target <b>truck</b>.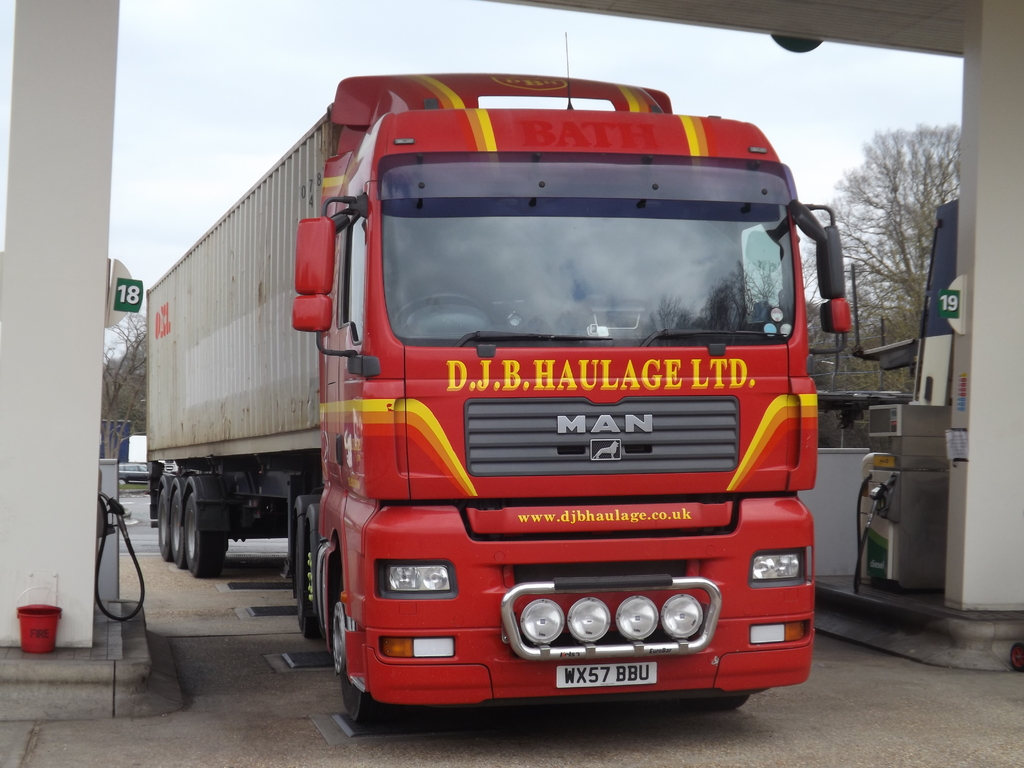
Target region: crop(107, 67, 852, 722).
